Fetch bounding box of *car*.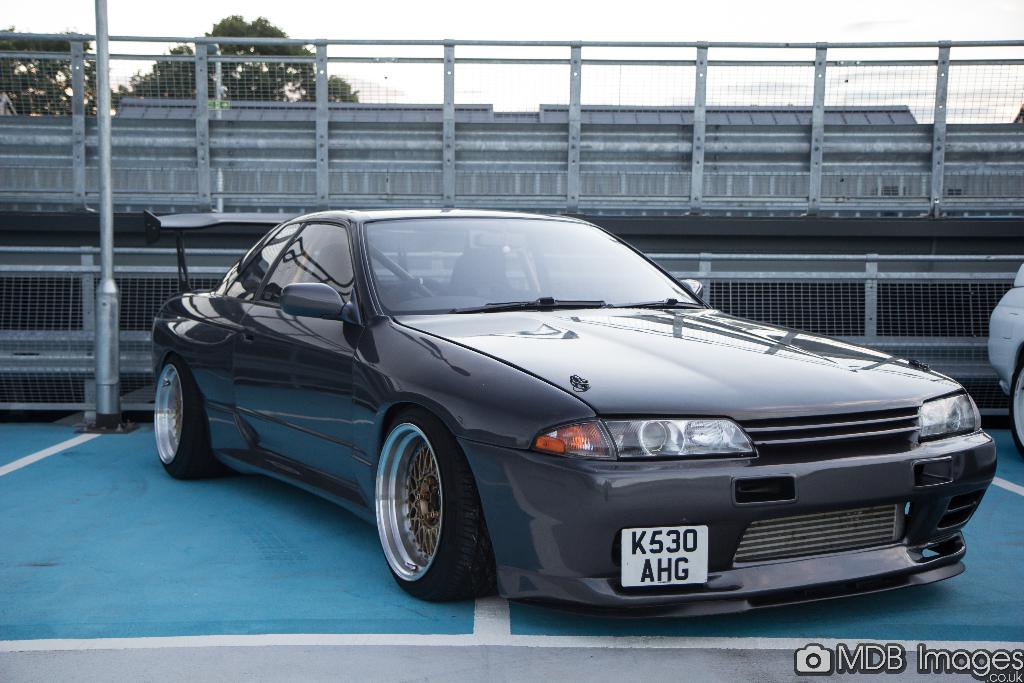
Bbox: [125,206,982,625].
